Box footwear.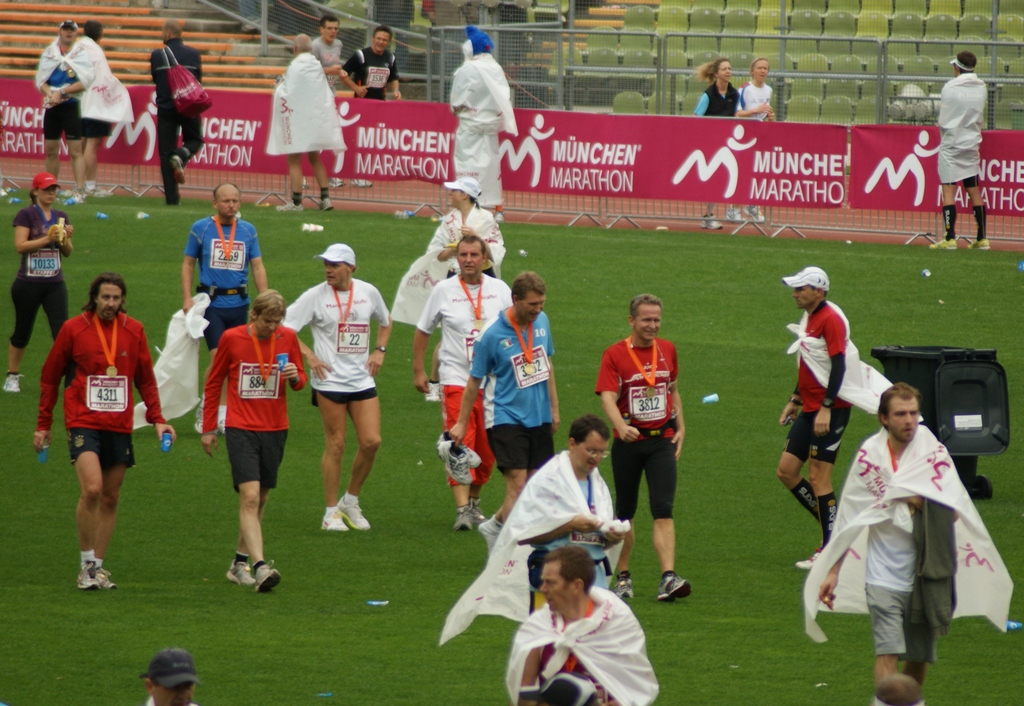
pyautogui.locateOnScreen(611, 576, 632, 598).
